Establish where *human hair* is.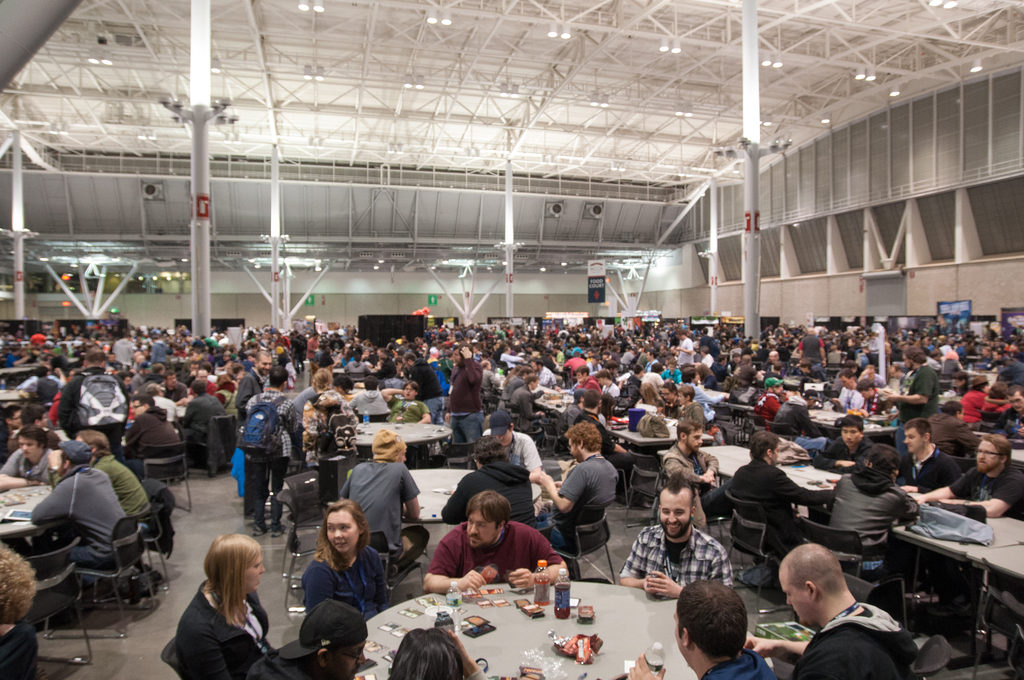
Established at [left=673, top=589, right=750, bottom=671].
